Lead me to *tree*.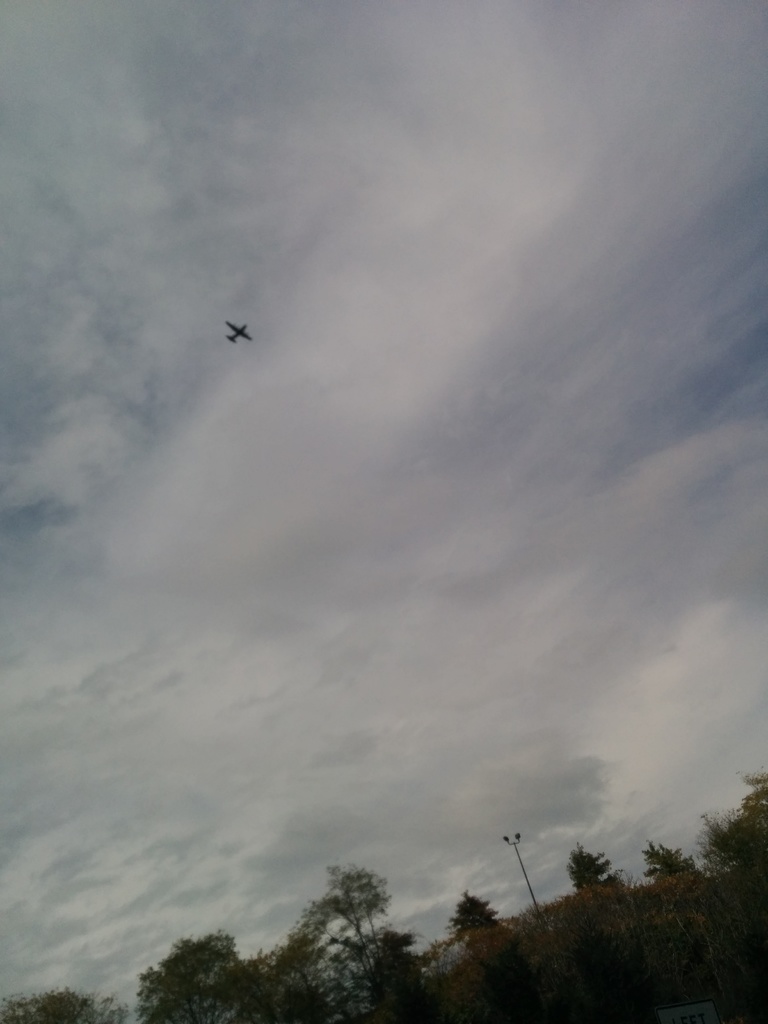
Lead to BBox(637, 846, 691, 892).
